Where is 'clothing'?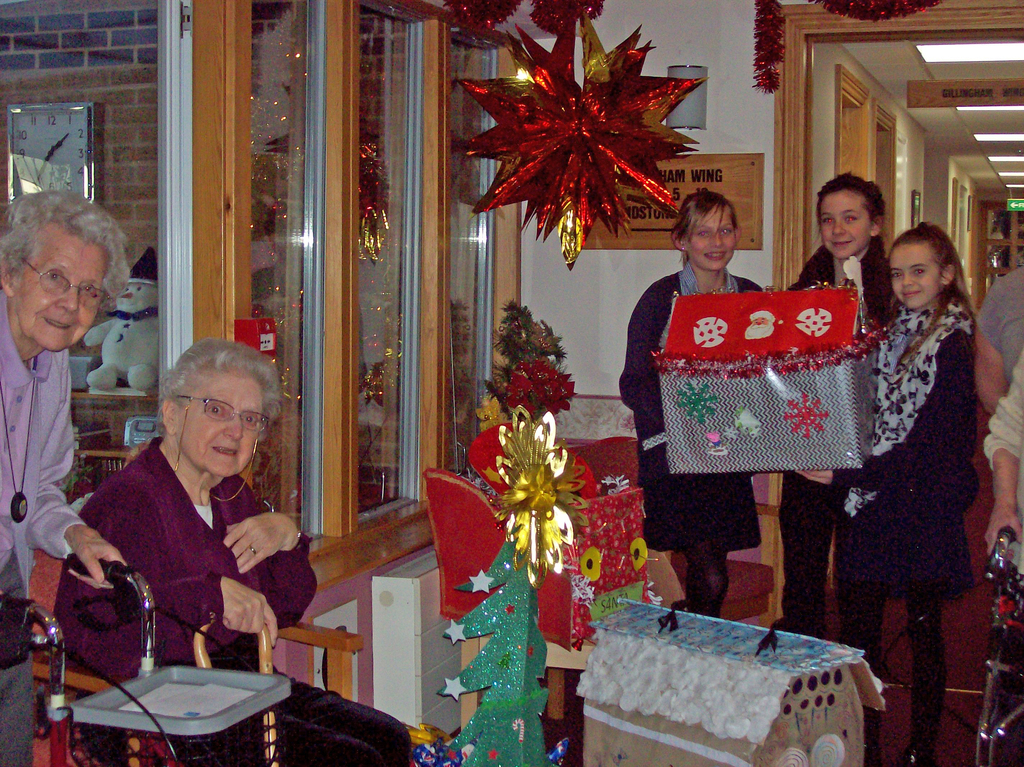
(x1=618, y1=257, x2=771, y2=555).
